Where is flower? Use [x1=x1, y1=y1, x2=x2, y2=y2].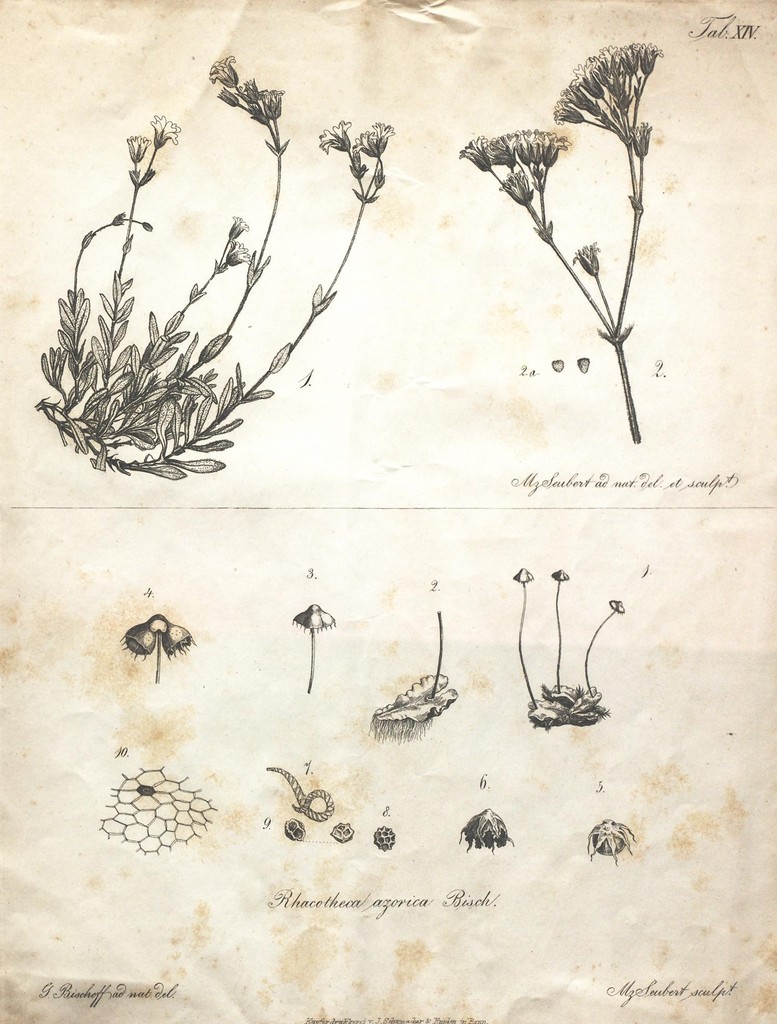
[x1=351, y1=116, x2=391, y2=156].
